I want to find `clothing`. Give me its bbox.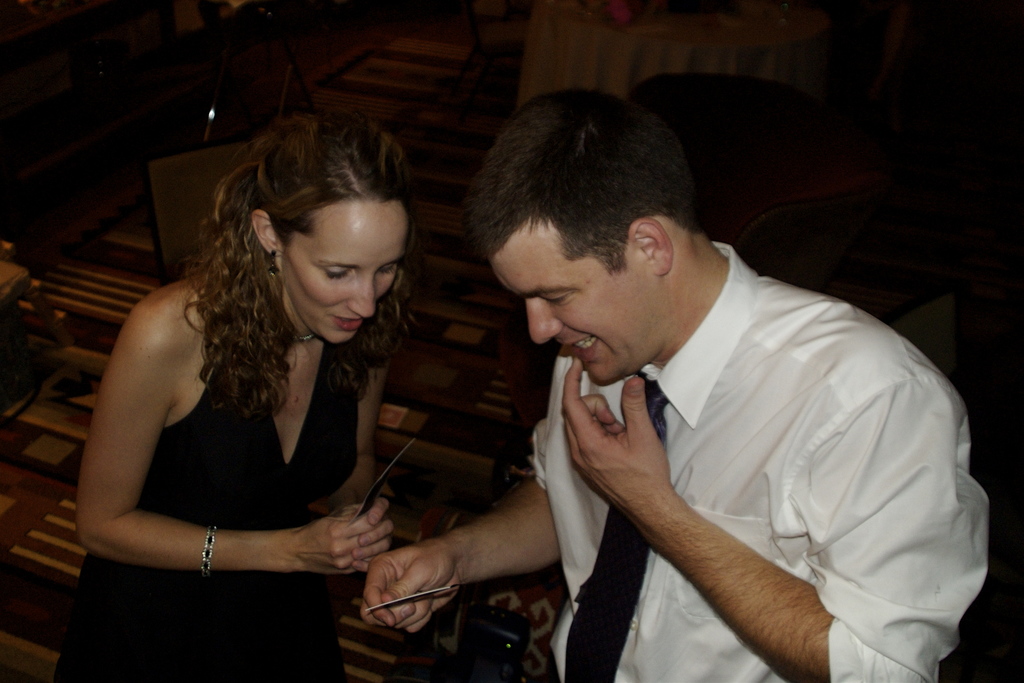
region(525, 245, 1000, 682).
